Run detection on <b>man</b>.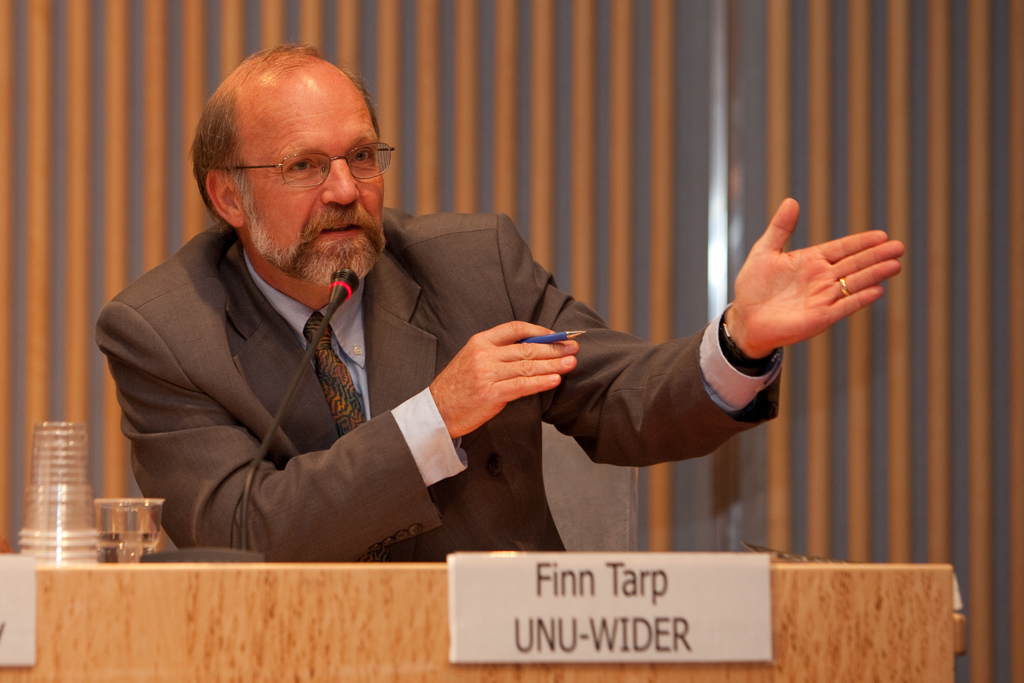
Result: [89,37,911,564].
